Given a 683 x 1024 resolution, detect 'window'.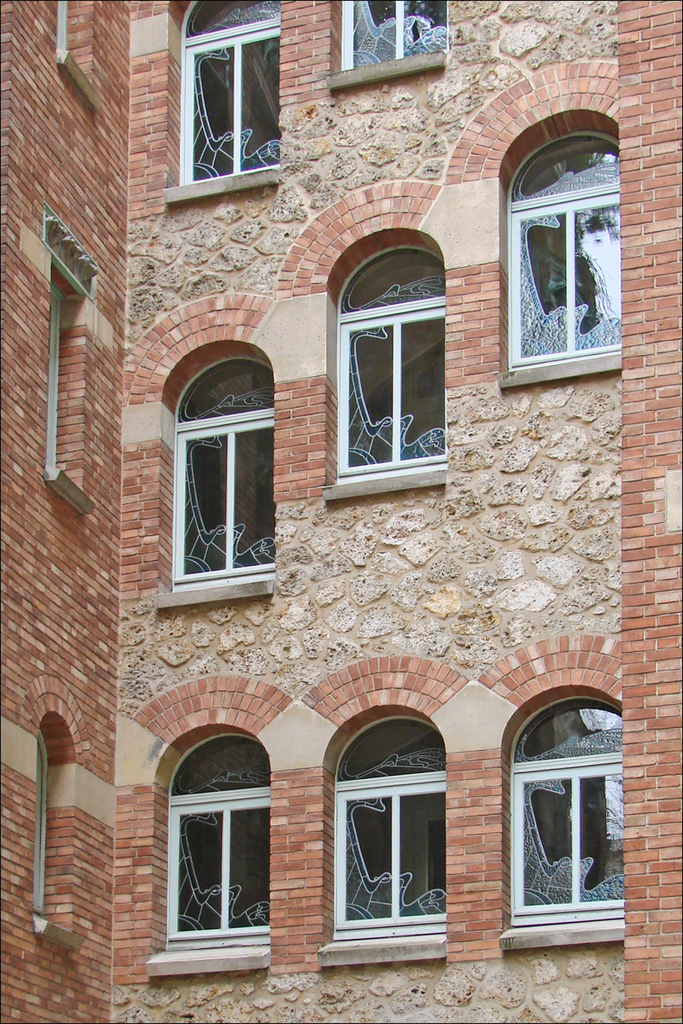
pyautogui.locateOnScreen(510, 127, 612, 362).
